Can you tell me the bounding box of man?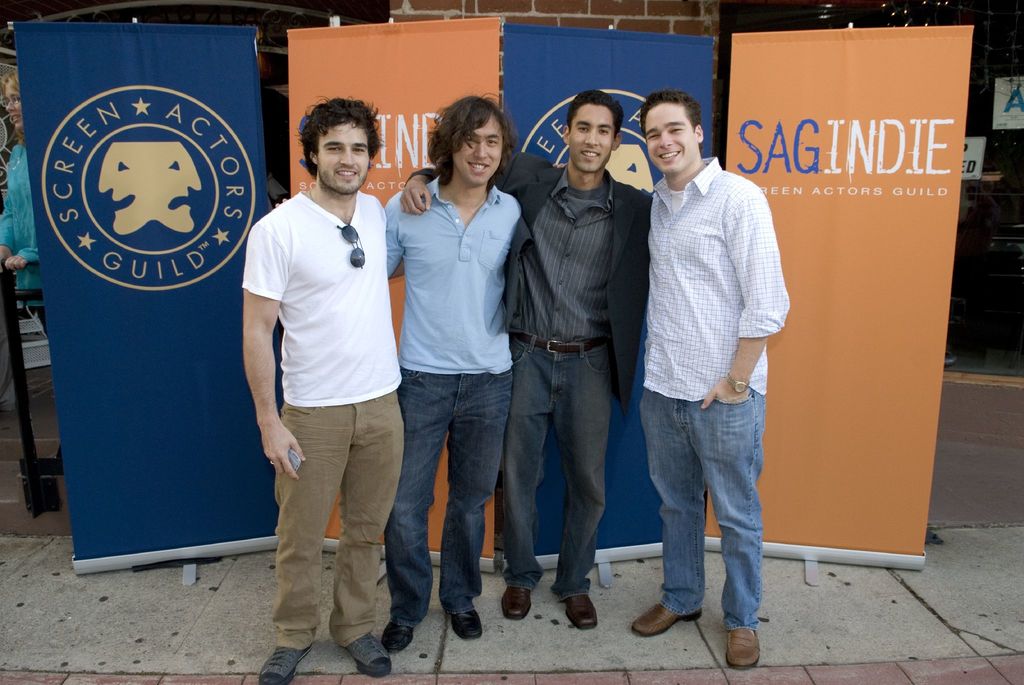
crop(382, 95, 526, 645).
